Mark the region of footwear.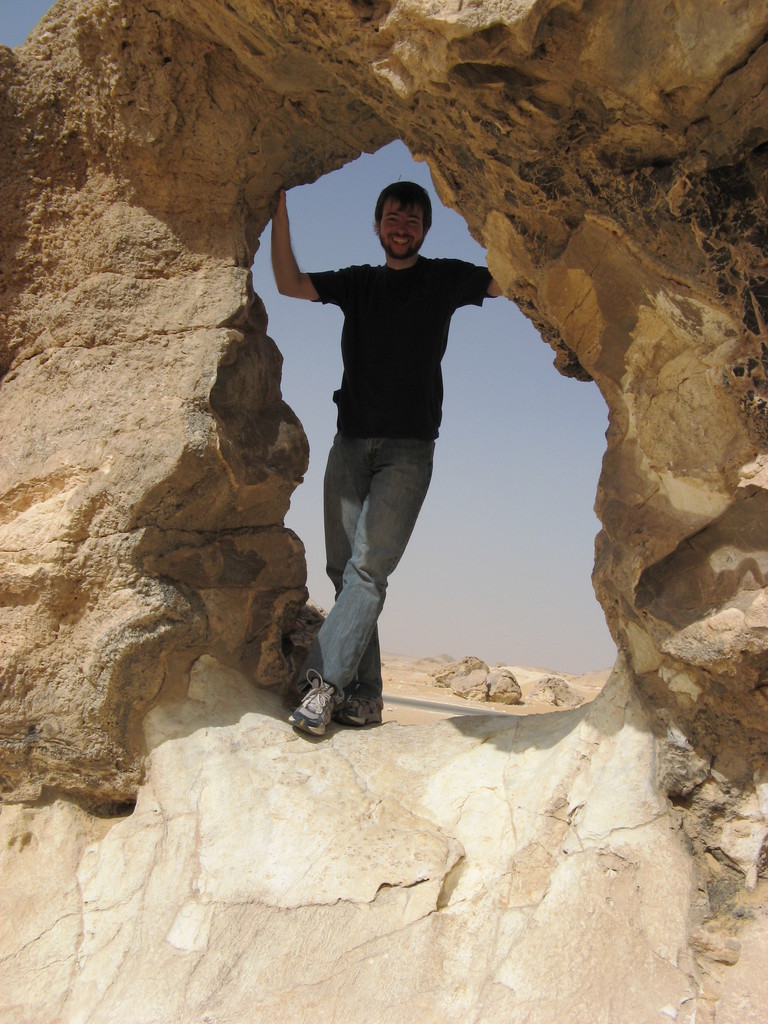
Region: (left=287, top=672, right=326, bottom=740).
